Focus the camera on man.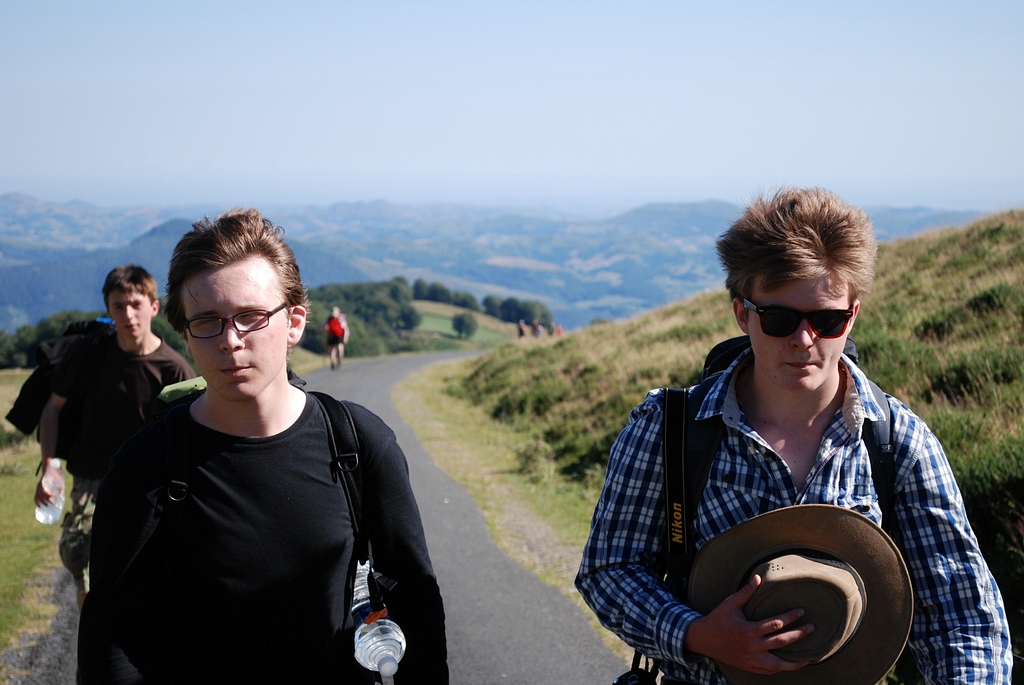
Focus region: 320 307 348 371.
